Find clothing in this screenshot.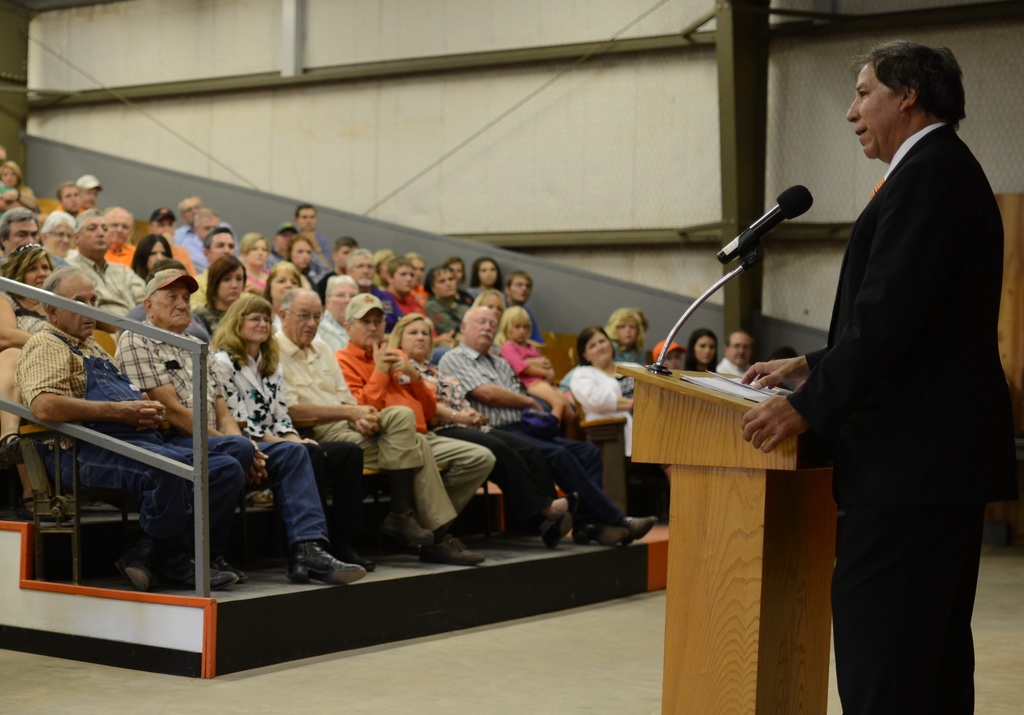
The bounding box for clothing is 333 338 482 535.
